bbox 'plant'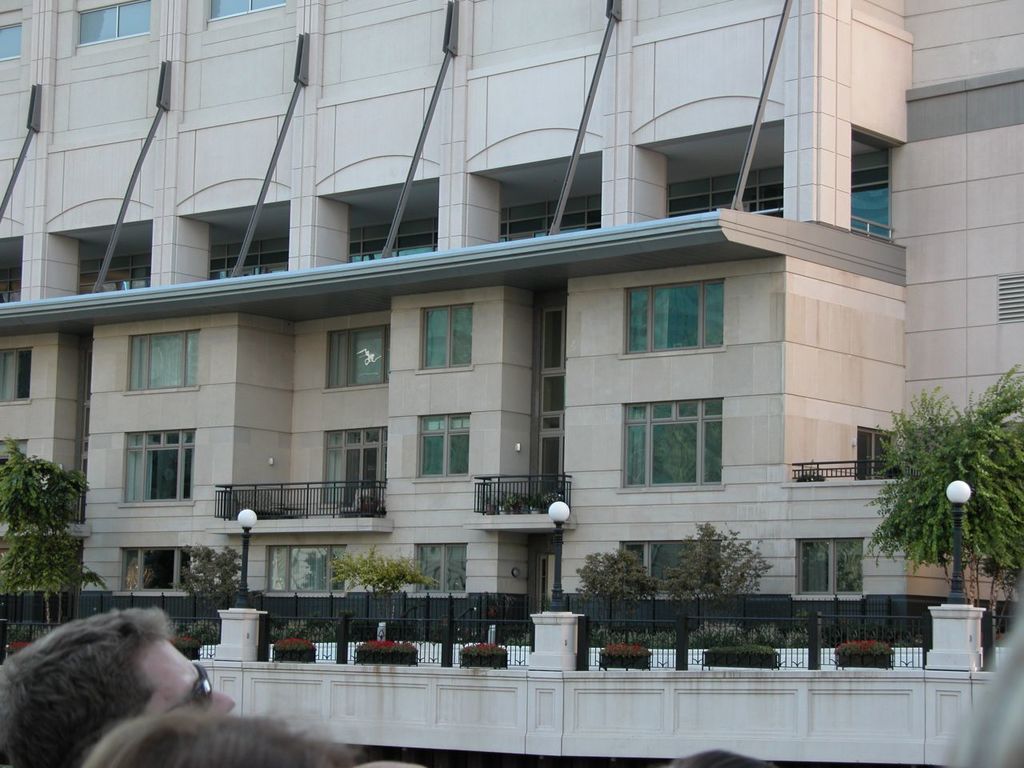
539/492/565/506
